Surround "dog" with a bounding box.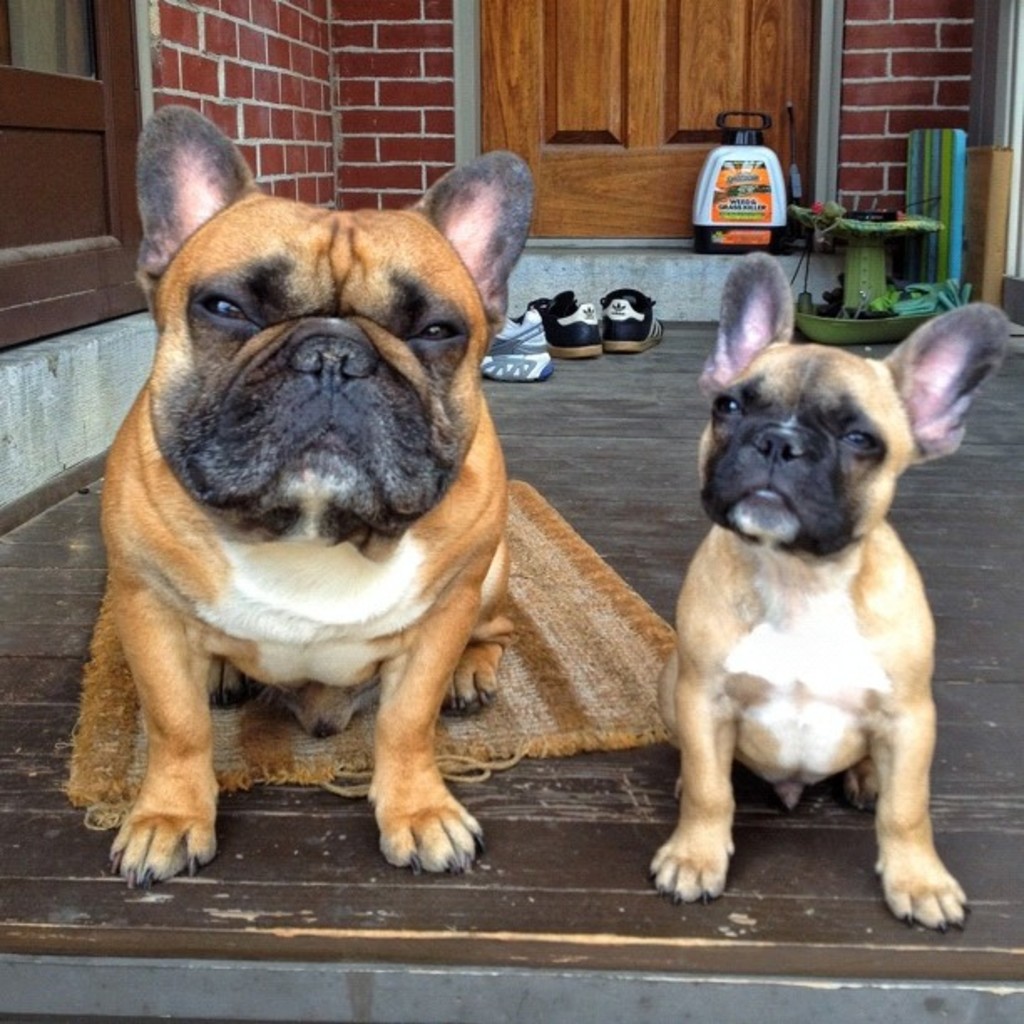
94, 102, 537, 890.
